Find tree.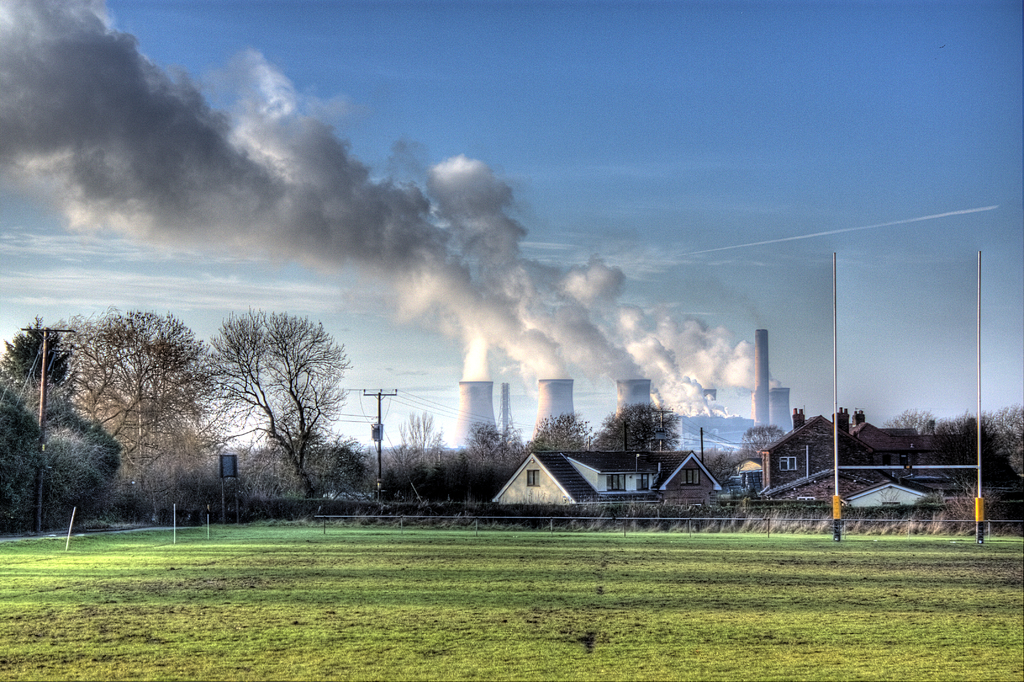
bbox=(597, 405, 681, 450).
